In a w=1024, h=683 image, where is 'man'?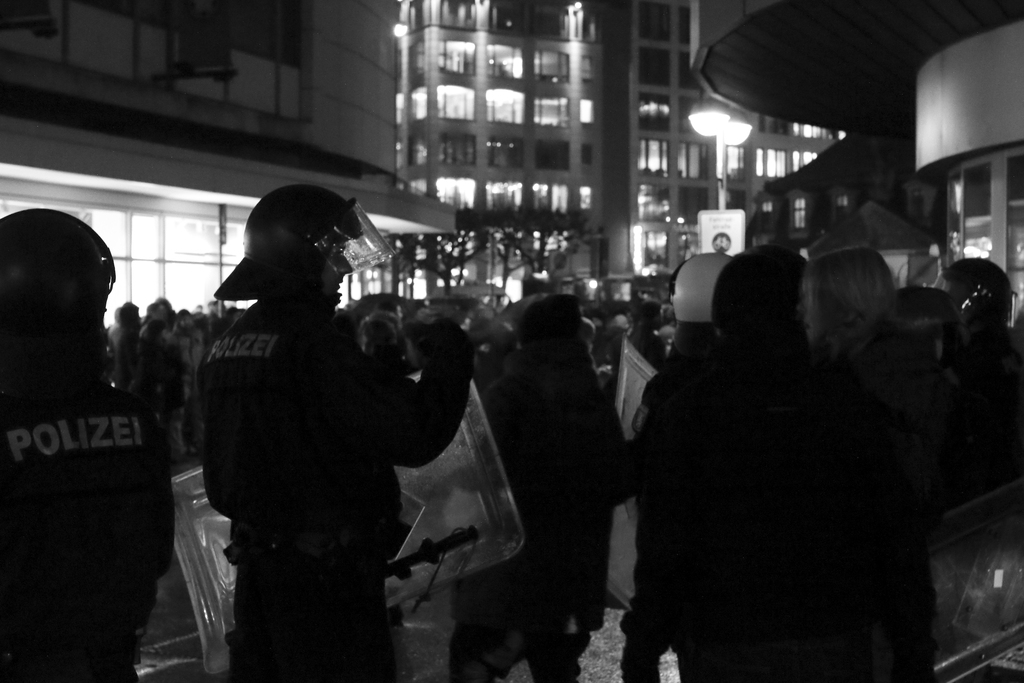
select_region(451, 296, 640, 682).
